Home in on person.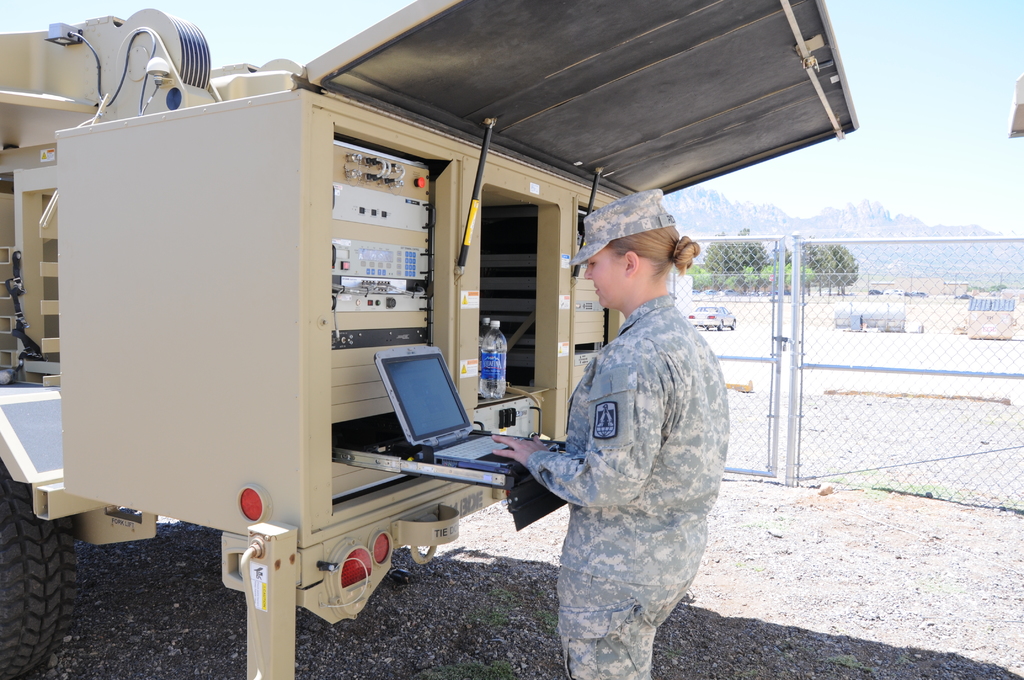
Homed in at BBox(489, 185, 730, 679).
